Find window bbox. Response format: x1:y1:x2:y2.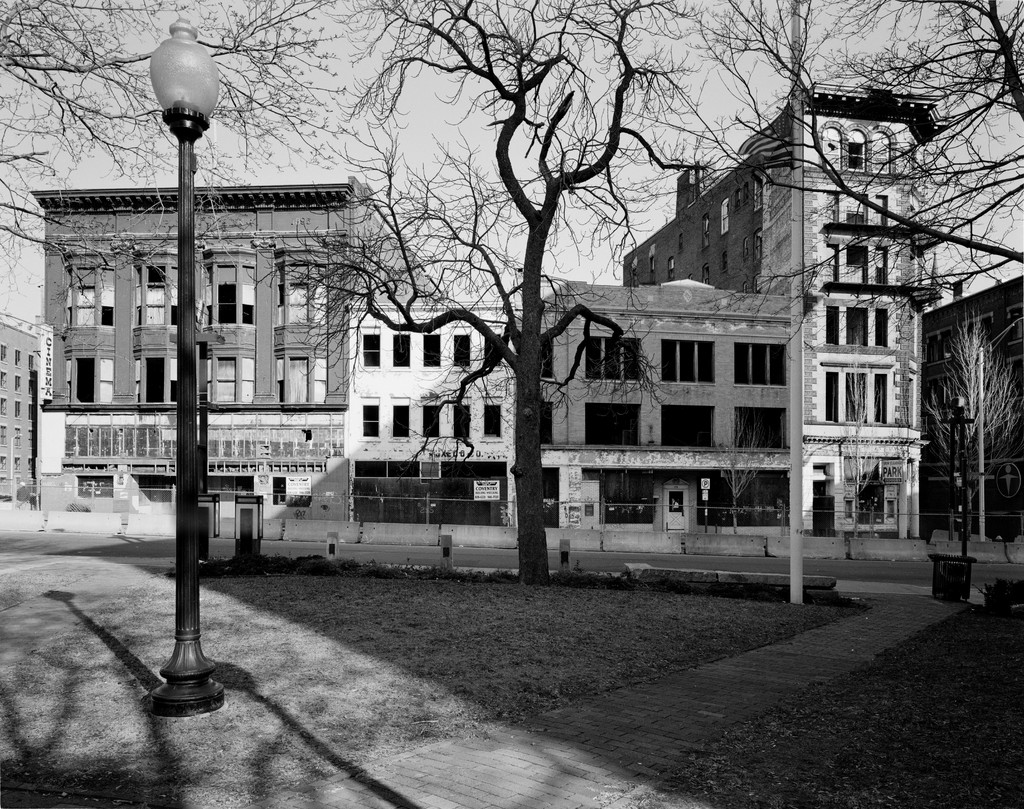
847:243:866:268.
